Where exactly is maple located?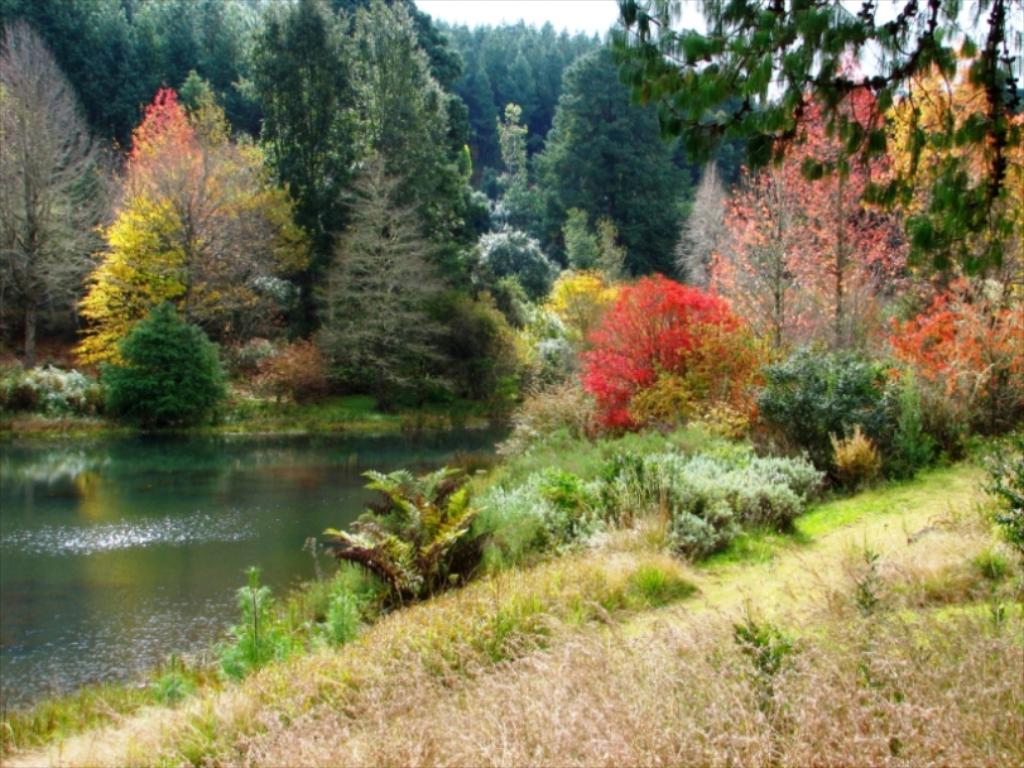
Its bounding box is region(473, 381, 657, 566).
